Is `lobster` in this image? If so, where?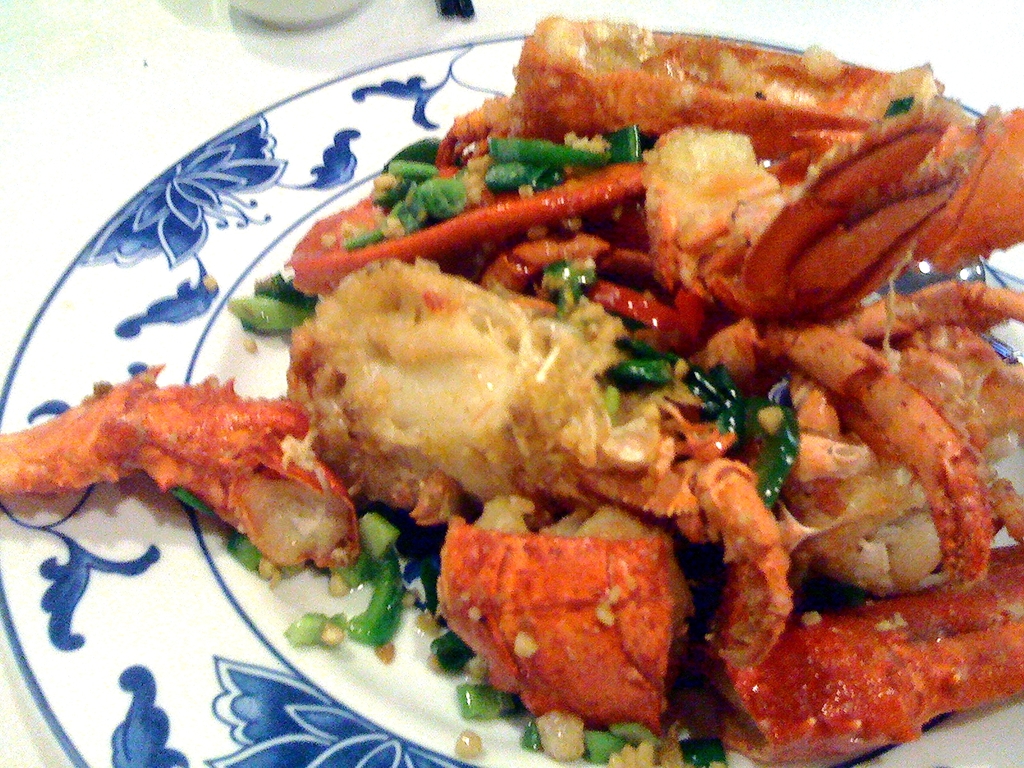
Yes, at l=0, t=12, r=1023, b=767.
